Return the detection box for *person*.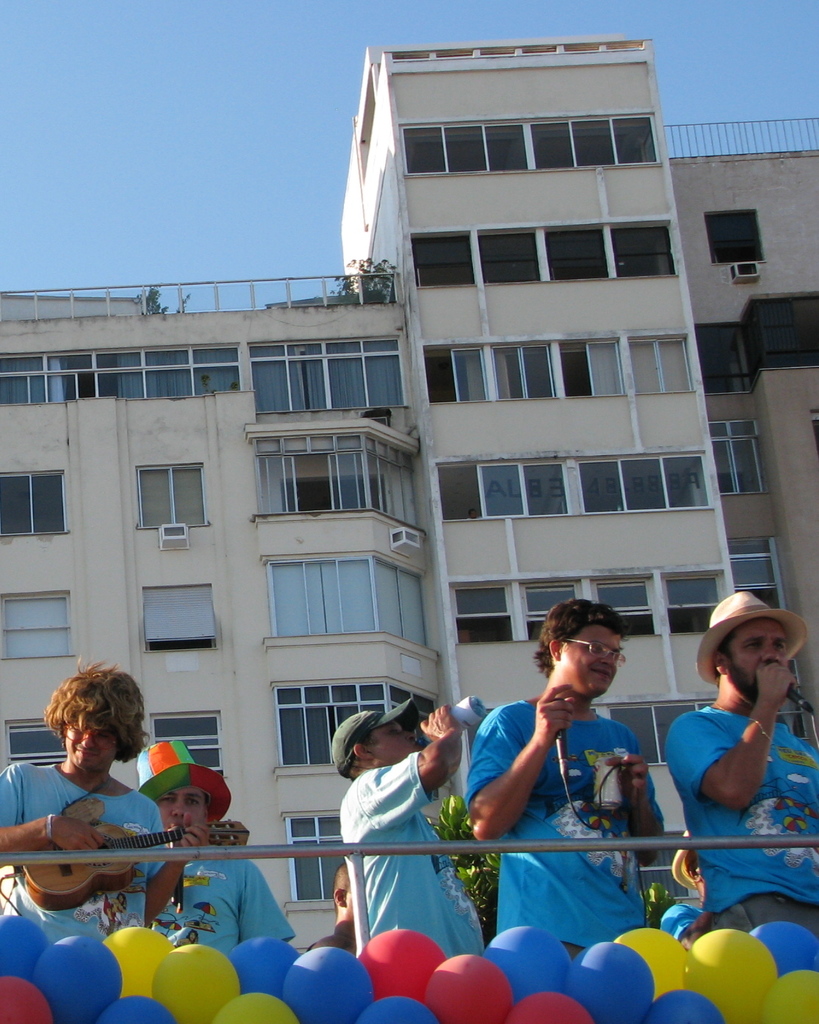
(x1=457, y1=604, x2=663, y2=960).
